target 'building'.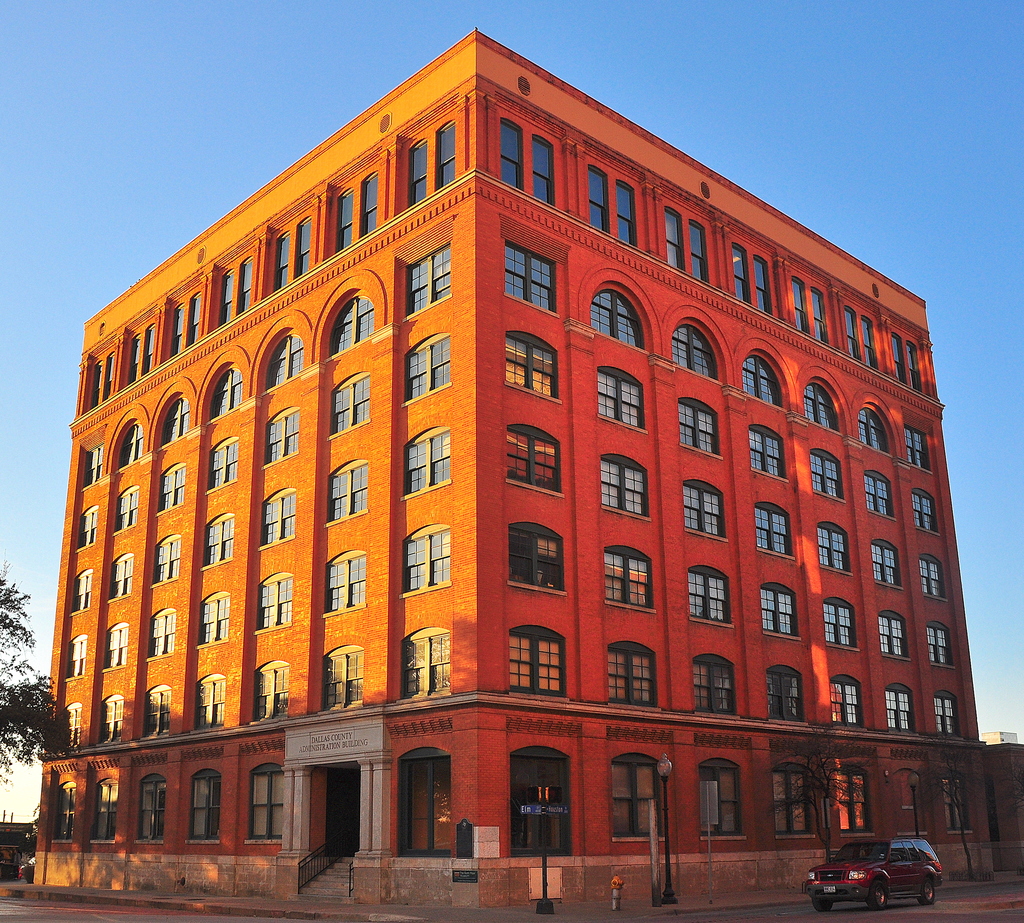
Target region: (28,22,1022,915).
